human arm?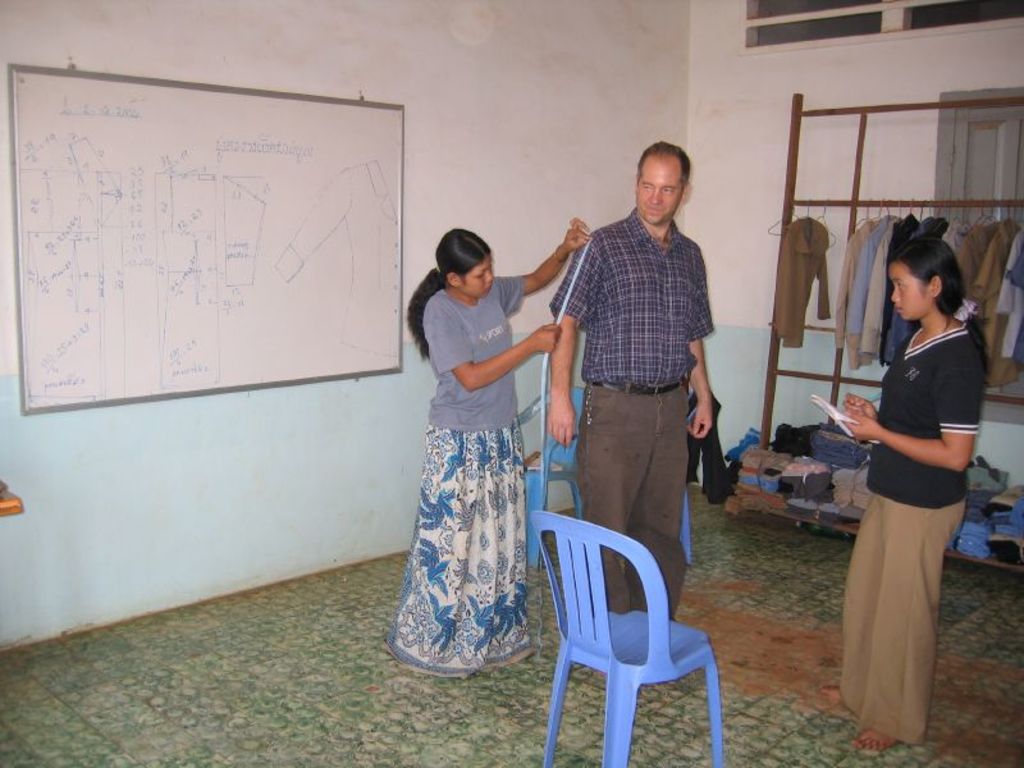
pyautogui.locateOnScreen(682, 241, 722, 443)
